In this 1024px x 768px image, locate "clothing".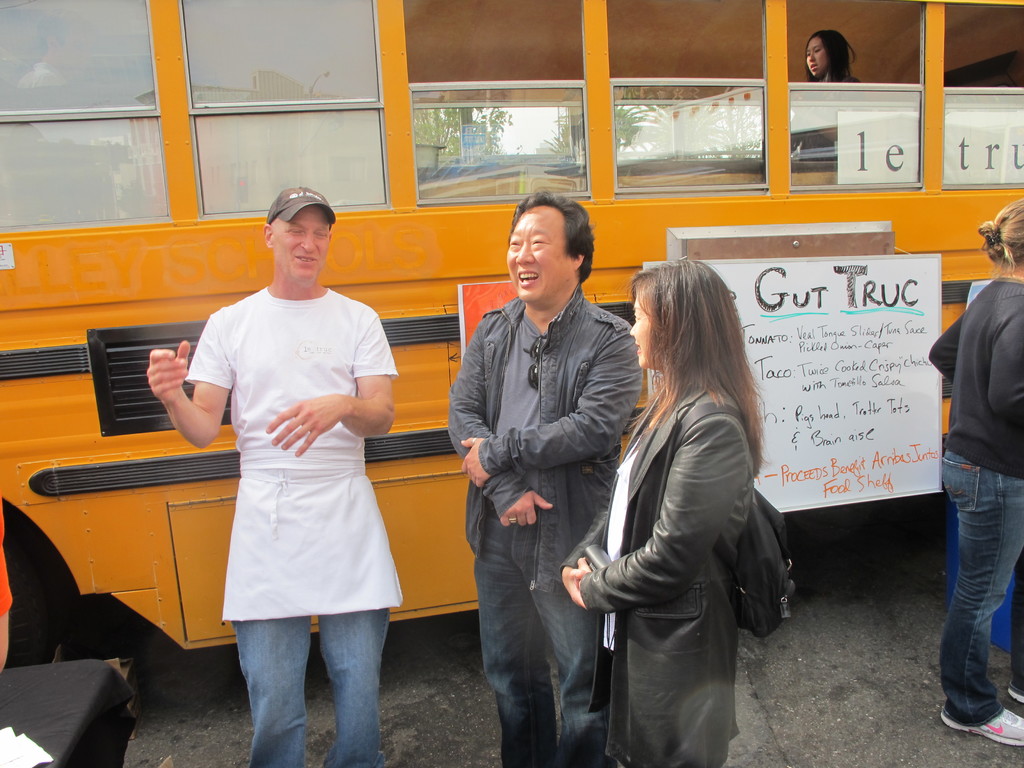
Bounding box: pyautogui.locateOnScreen(927, 278, 1023, 730).
